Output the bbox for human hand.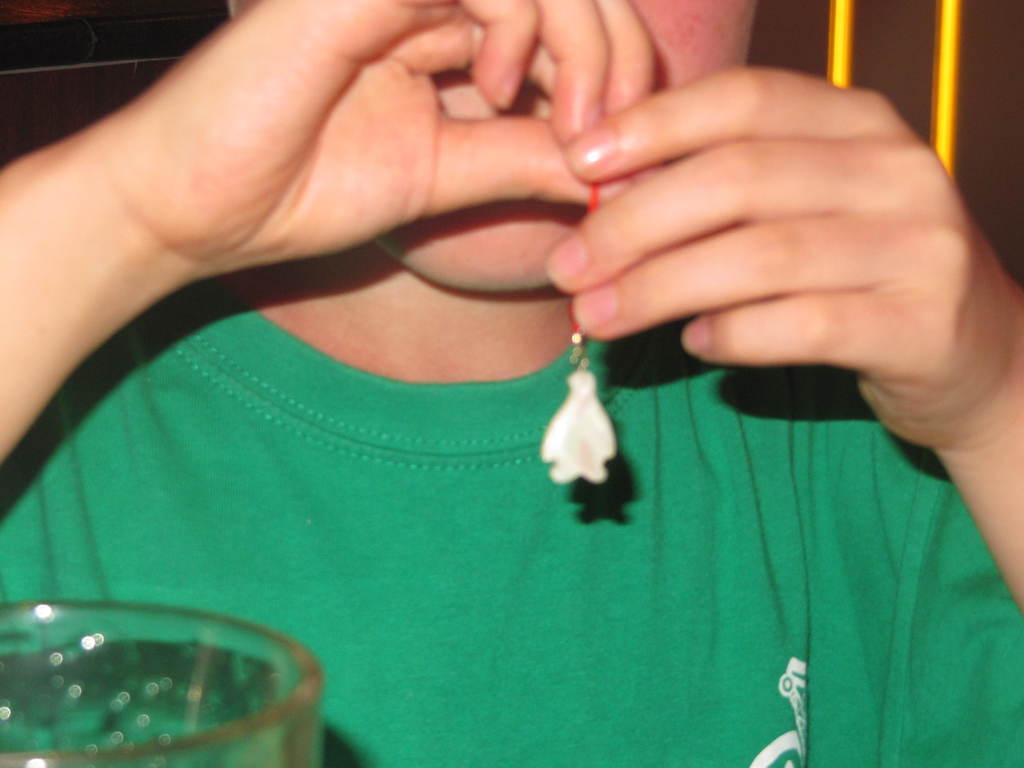
(left=543, top=65, right=1023, bottom=450).
